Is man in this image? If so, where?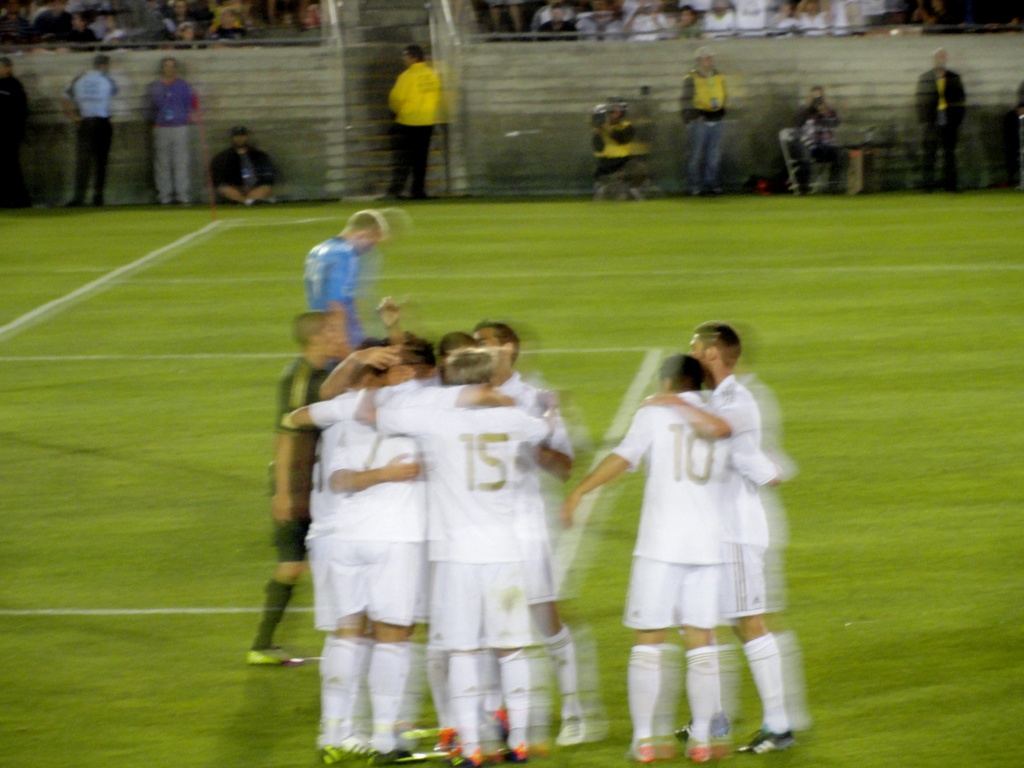
Yes, at select_region(209, 125, 285, 202).
